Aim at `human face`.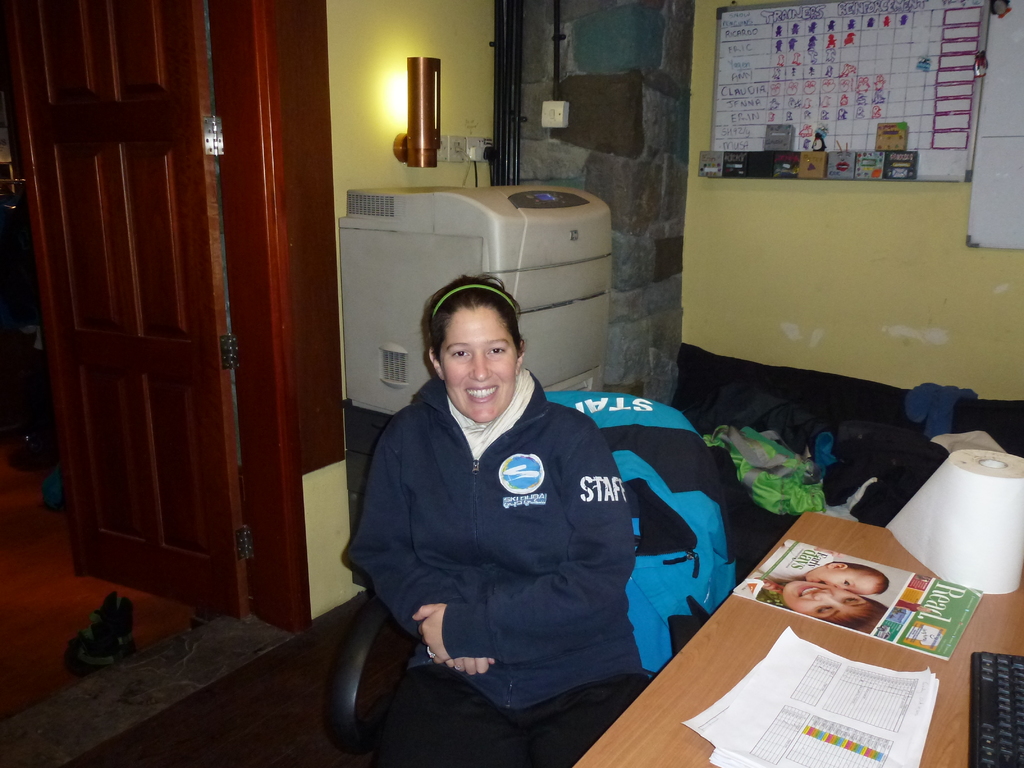
Aimed at 785 578 862 616.
